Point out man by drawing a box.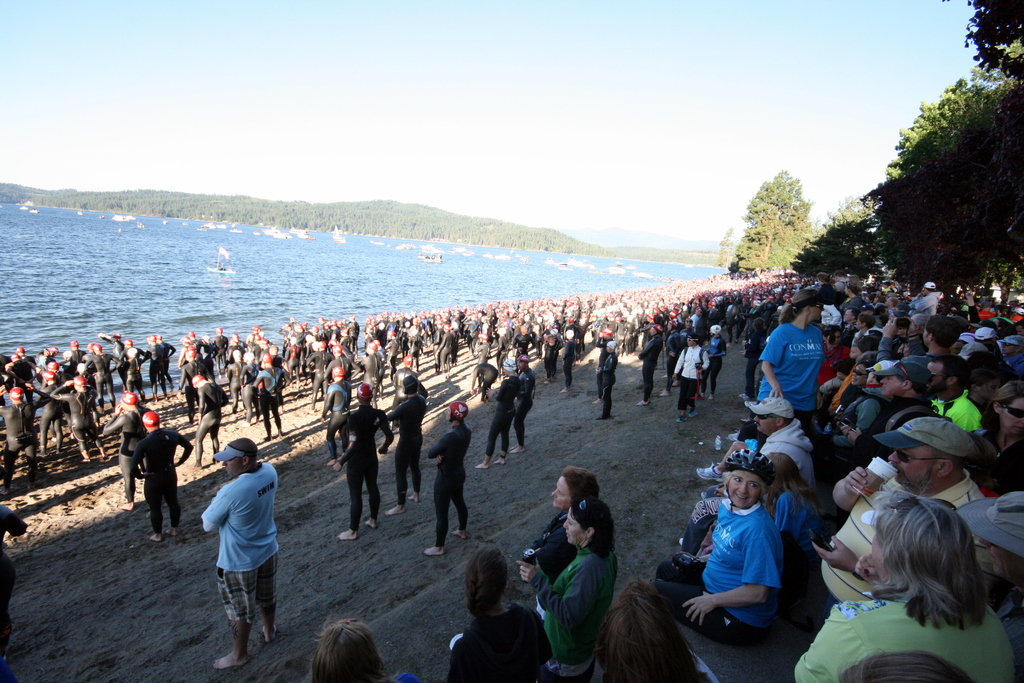
Rect(85, 343, 123, 415).
